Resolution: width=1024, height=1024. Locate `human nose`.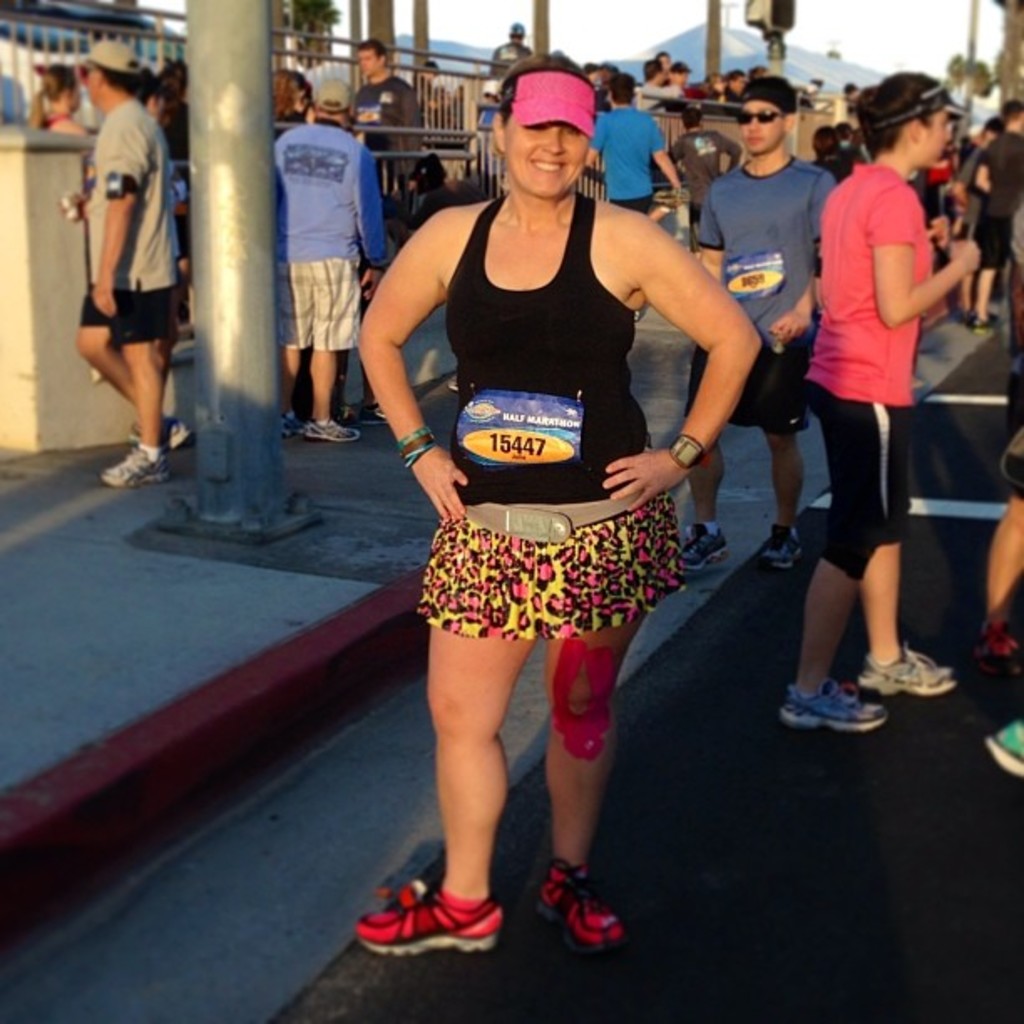
{"x1": 745, "y1": 115, "x2": 758, "y2": 134}.
